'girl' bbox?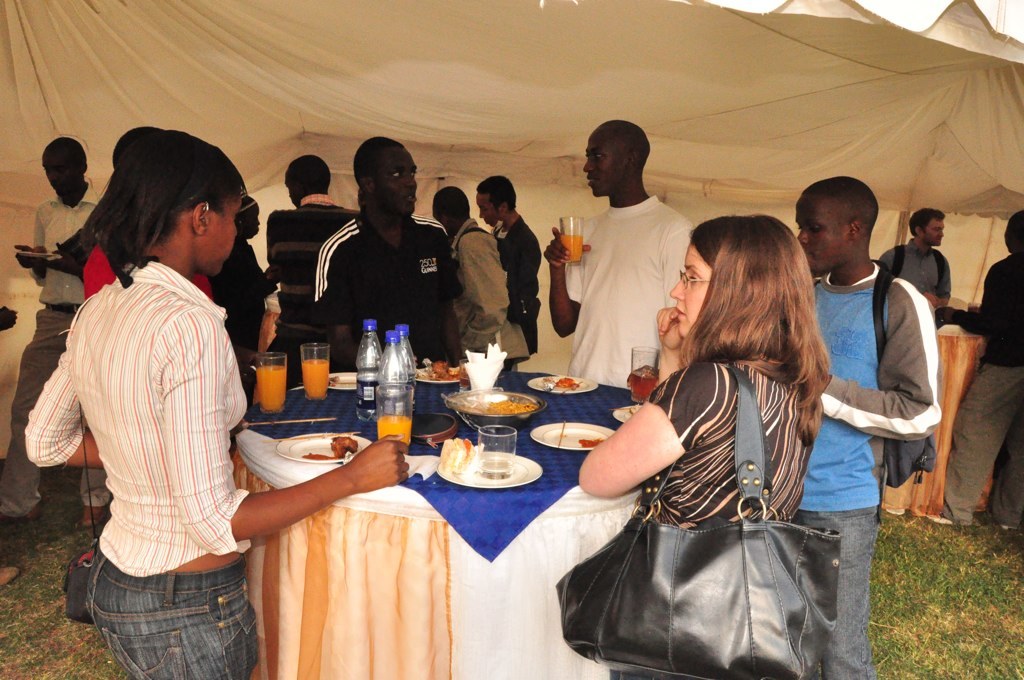
[x1=31, y1=129, x2=406, y2=675]
